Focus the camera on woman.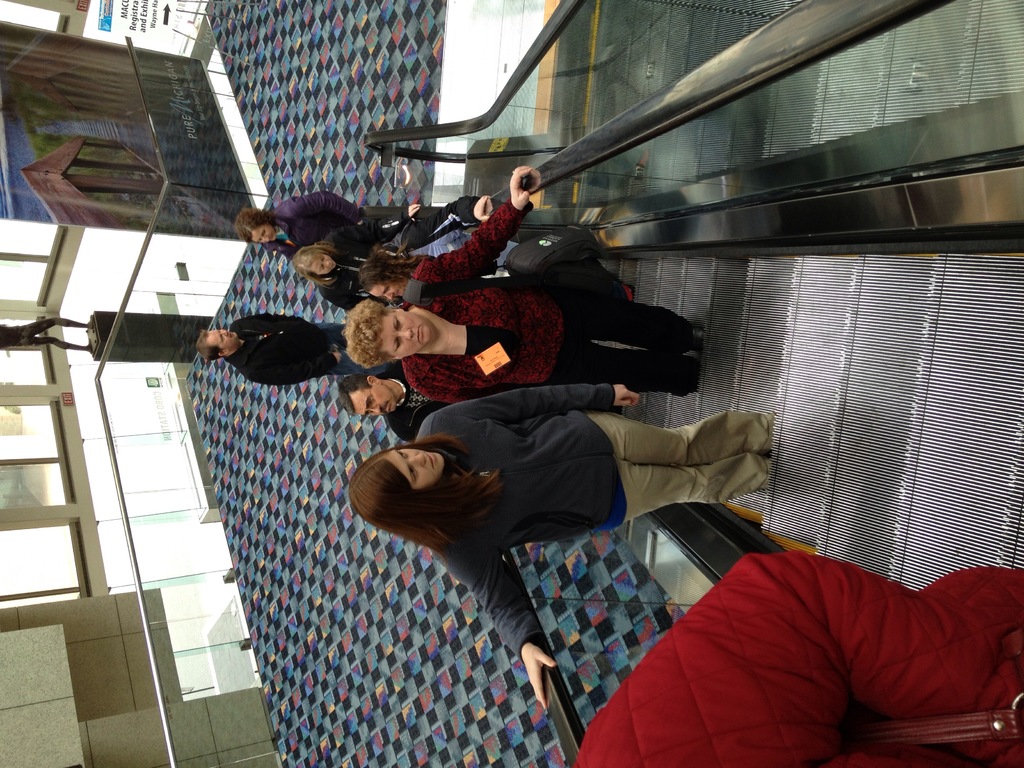
Focus region: (286,199,426,312).
